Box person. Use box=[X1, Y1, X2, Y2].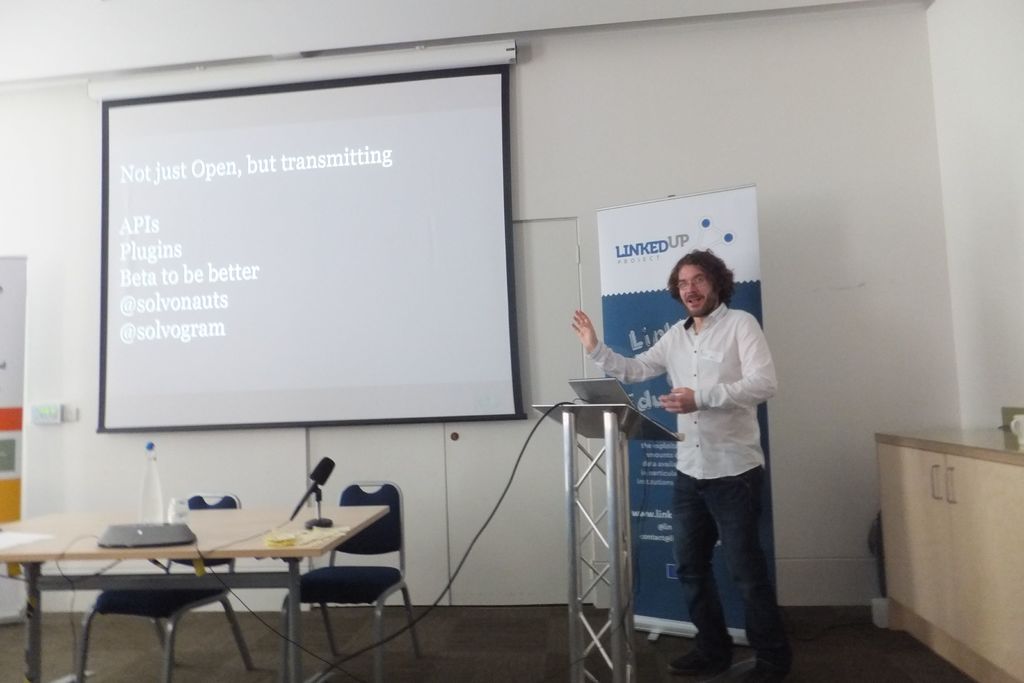
box=[571, 252, 781, 680].
